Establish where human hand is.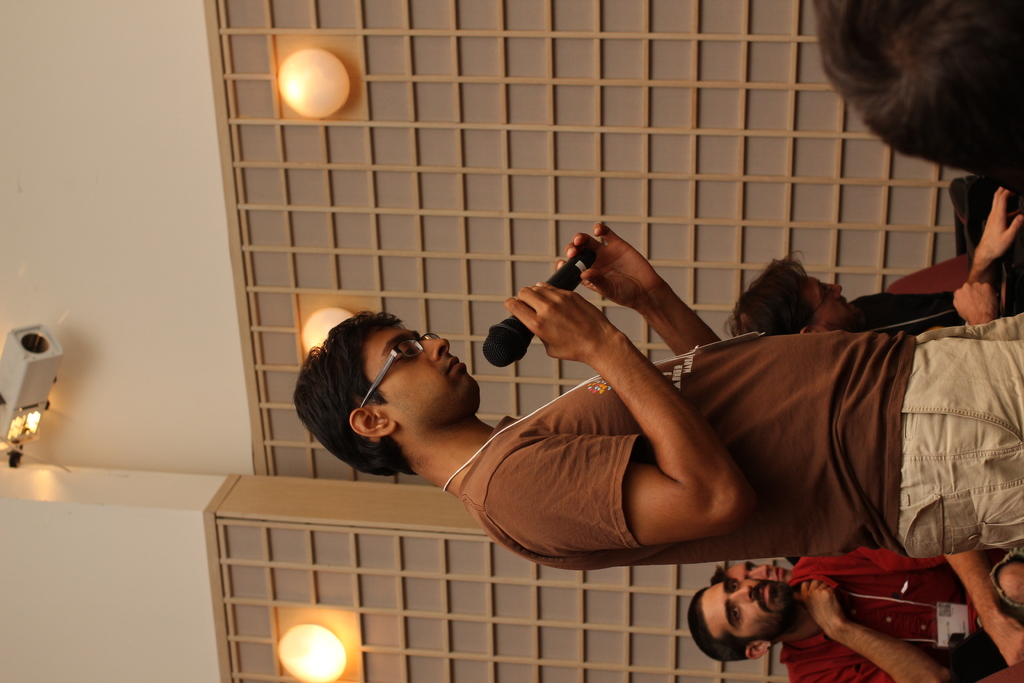
Established at Rect(552, 223, 661, 308).
